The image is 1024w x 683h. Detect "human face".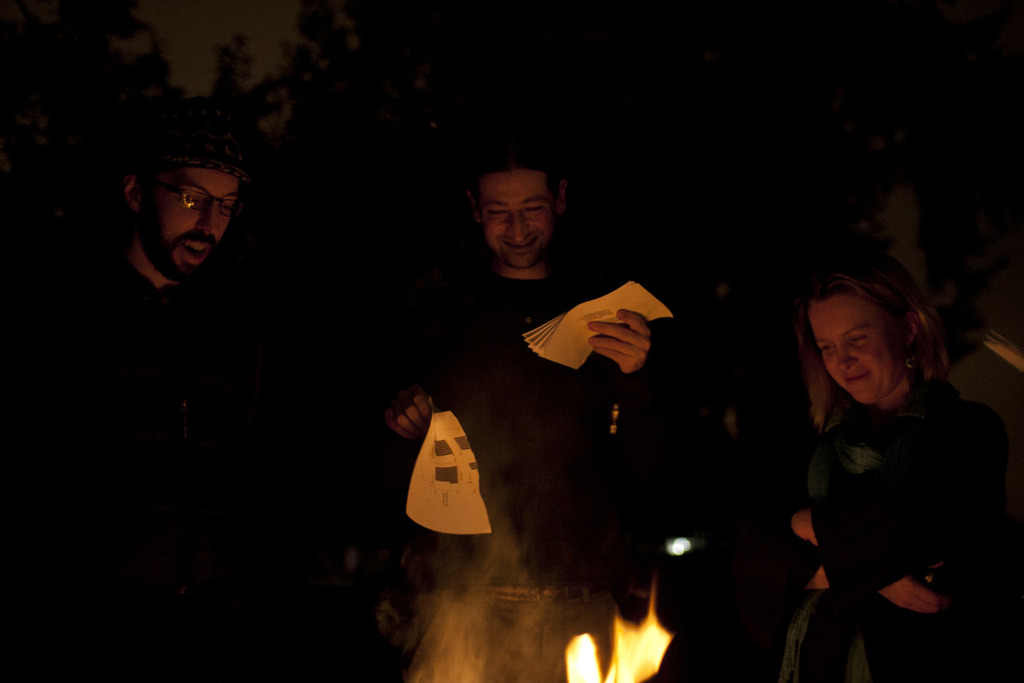
Detection: detection(141, 167, 239, 278).
